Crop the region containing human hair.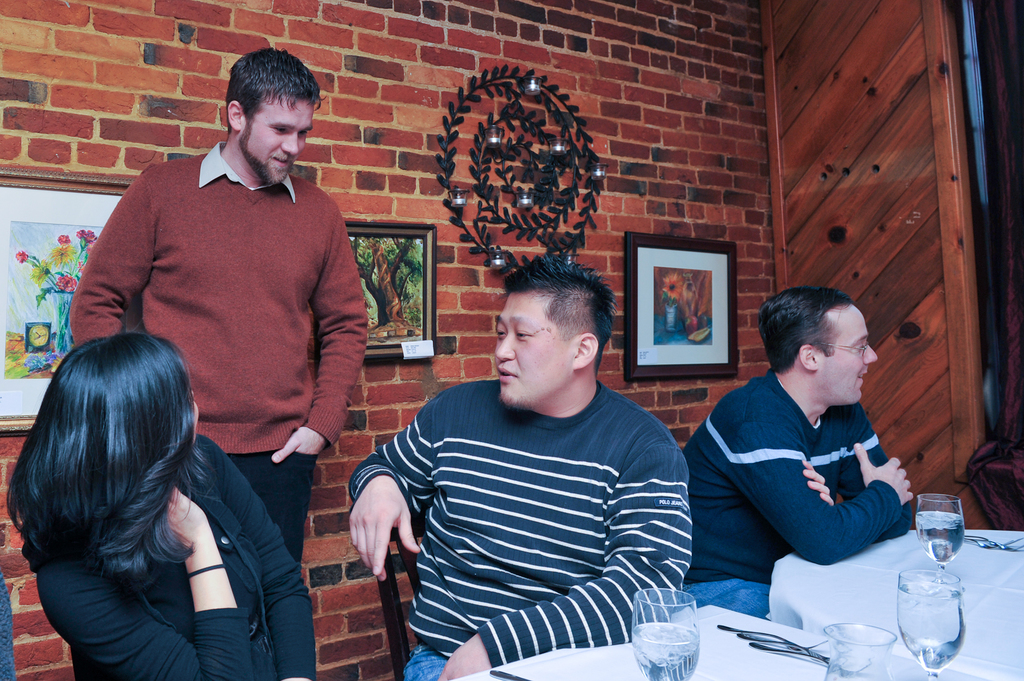
Crop region: (left=4, top=323, right=201, bottom=593).
